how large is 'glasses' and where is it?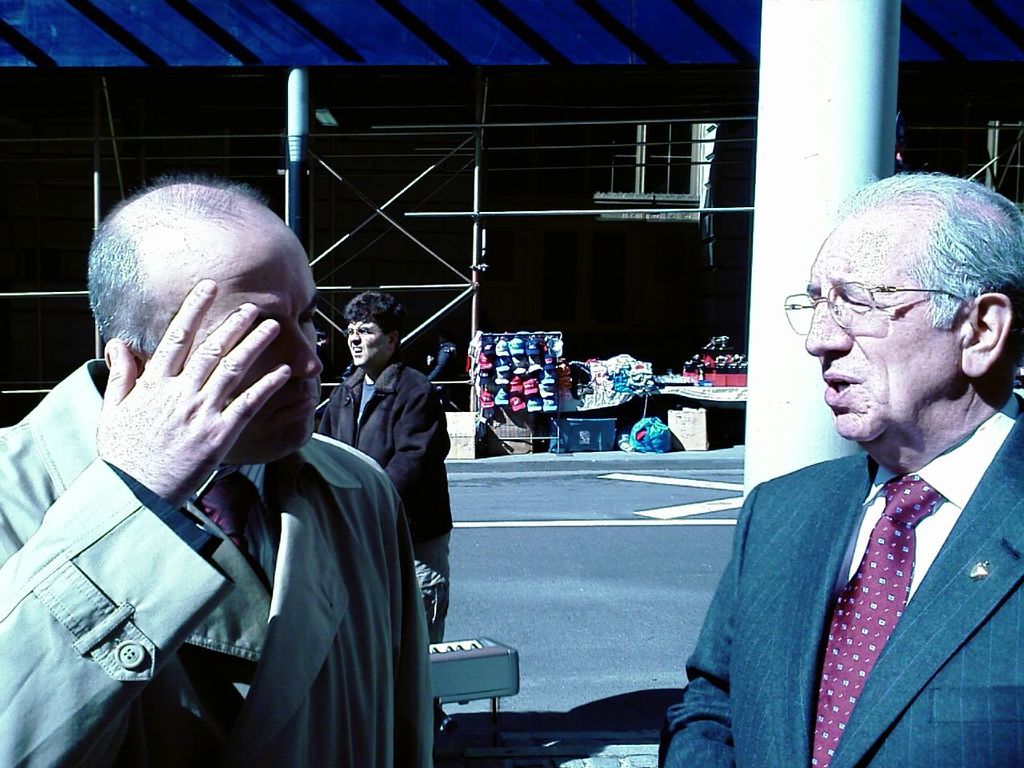
Bounding box: detection(344, 328, 388, 338).
